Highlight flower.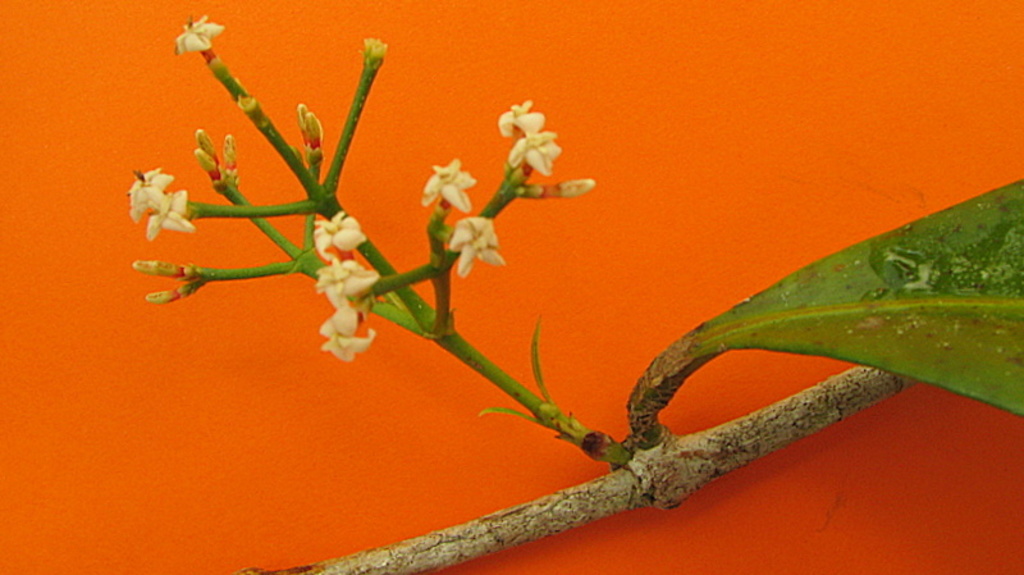
Highlighted region: box=[508, 174, 599, 204].
